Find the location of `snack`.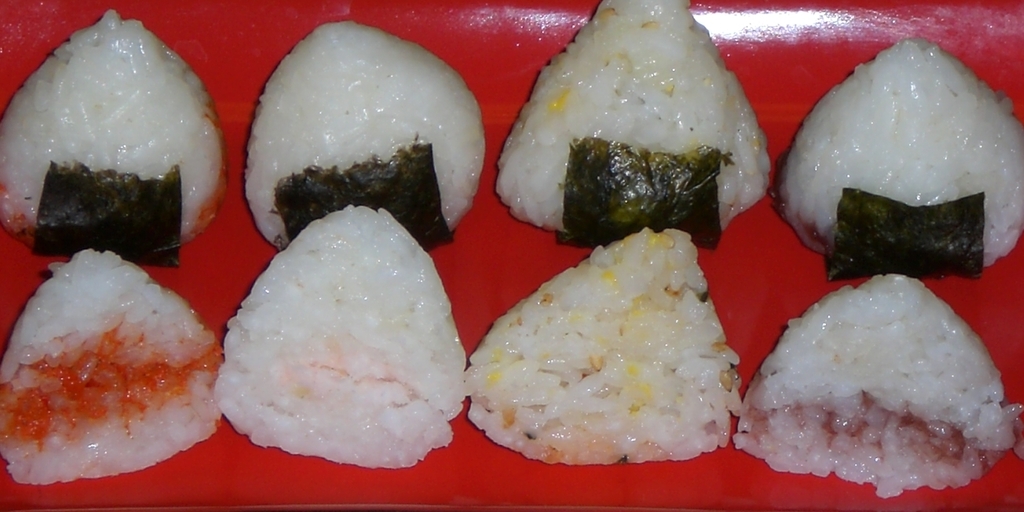
Location: detection(490, 0, 778, 250).
